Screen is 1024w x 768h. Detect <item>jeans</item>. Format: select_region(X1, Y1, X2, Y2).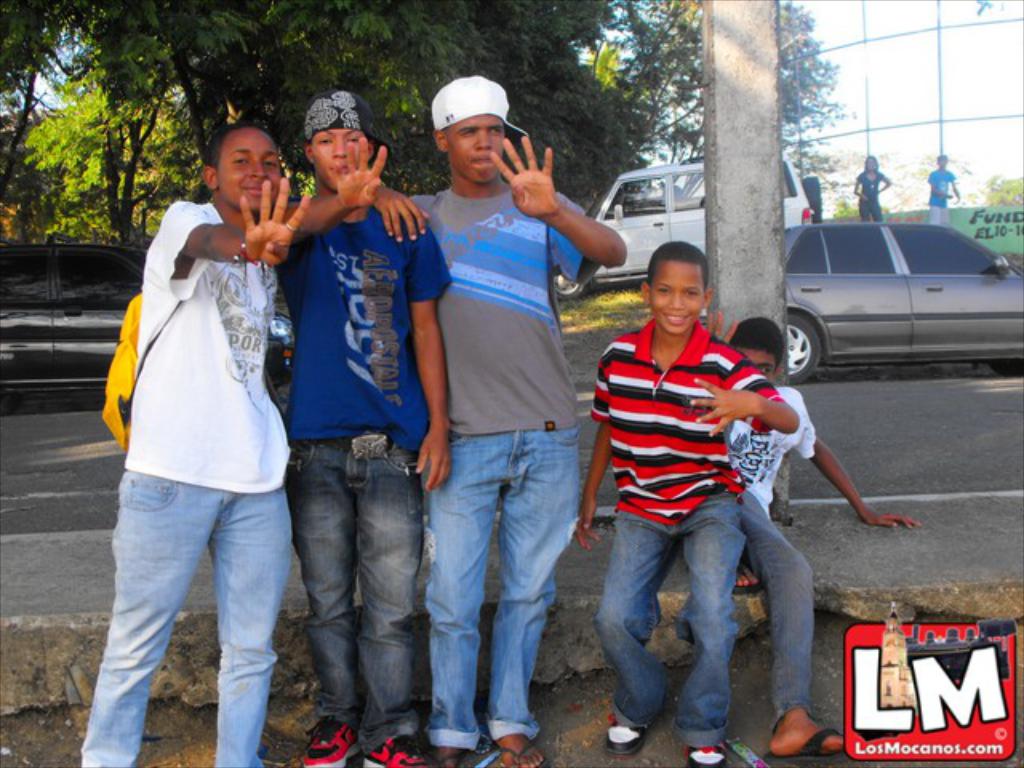
select_region(422, 435, 586, 750).
